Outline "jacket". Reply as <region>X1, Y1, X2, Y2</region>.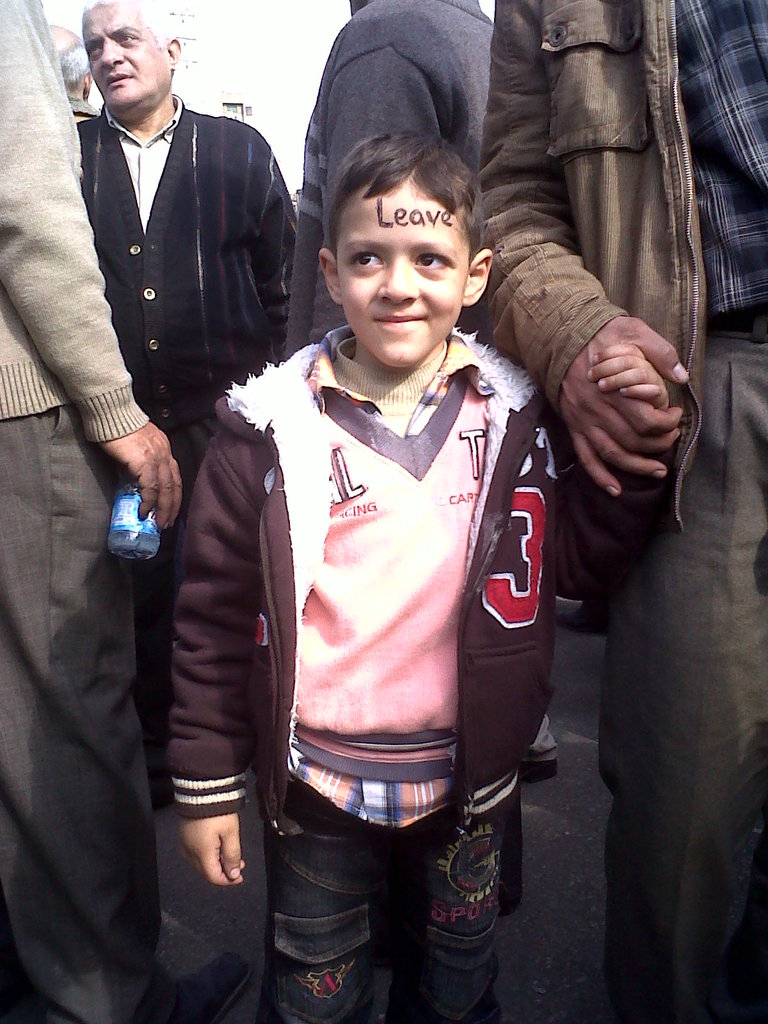
<region>155, 253, 599, 815</region>.
